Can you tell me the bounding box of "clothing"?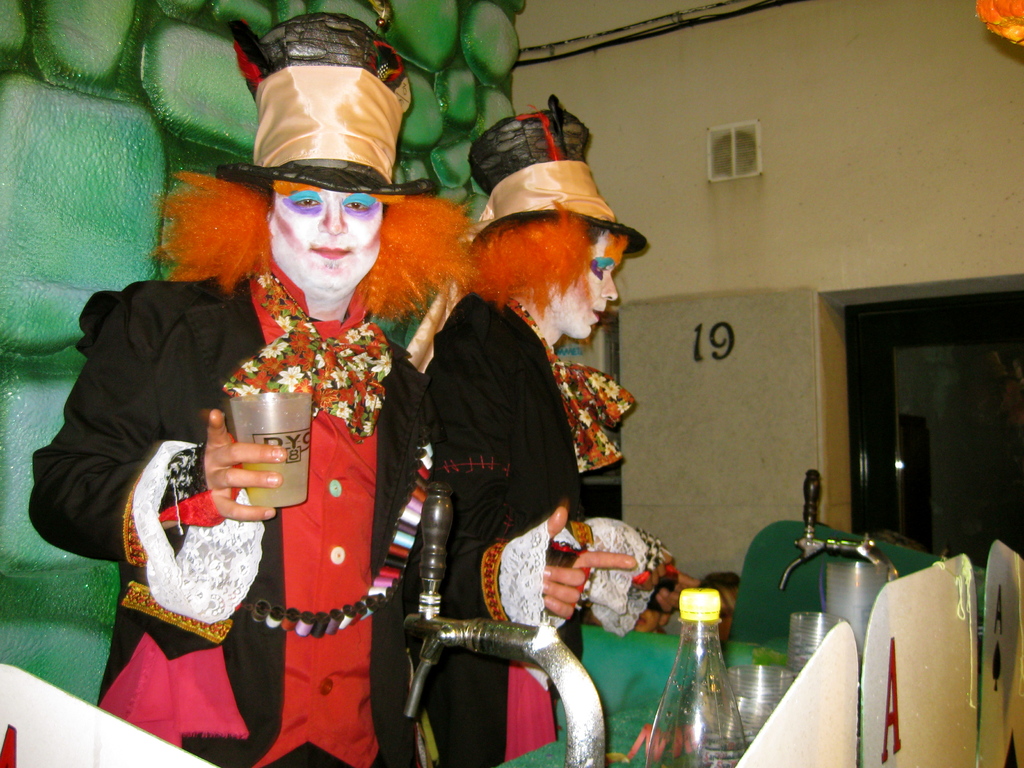
left=25, top=254, right=525, bottom=767.
